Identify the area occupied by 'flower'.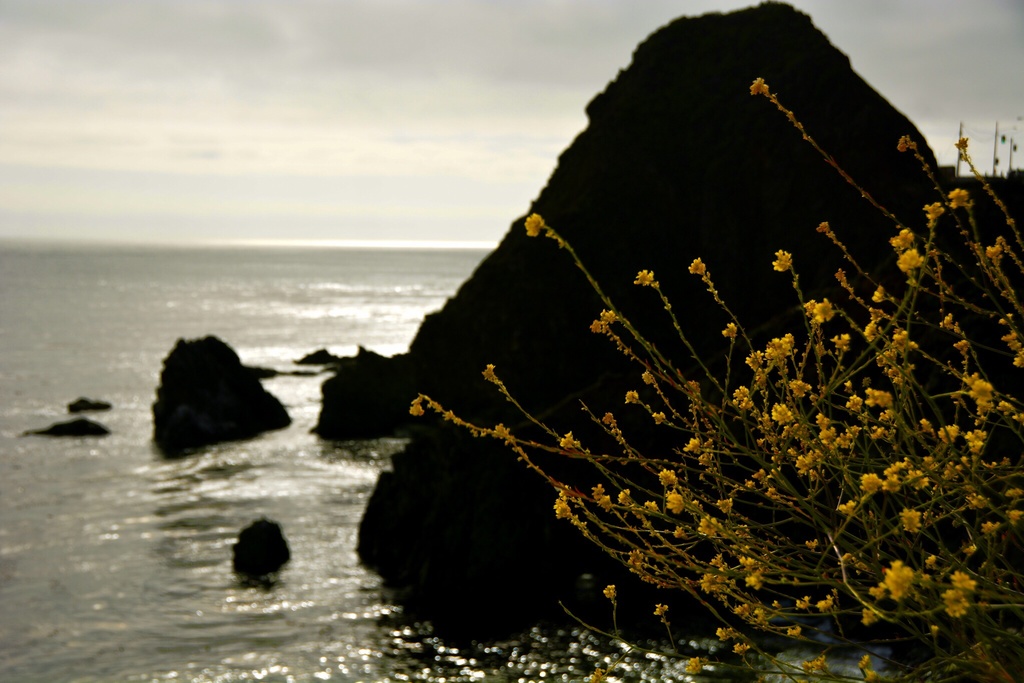
Area: 591, 320, 607, 335.
